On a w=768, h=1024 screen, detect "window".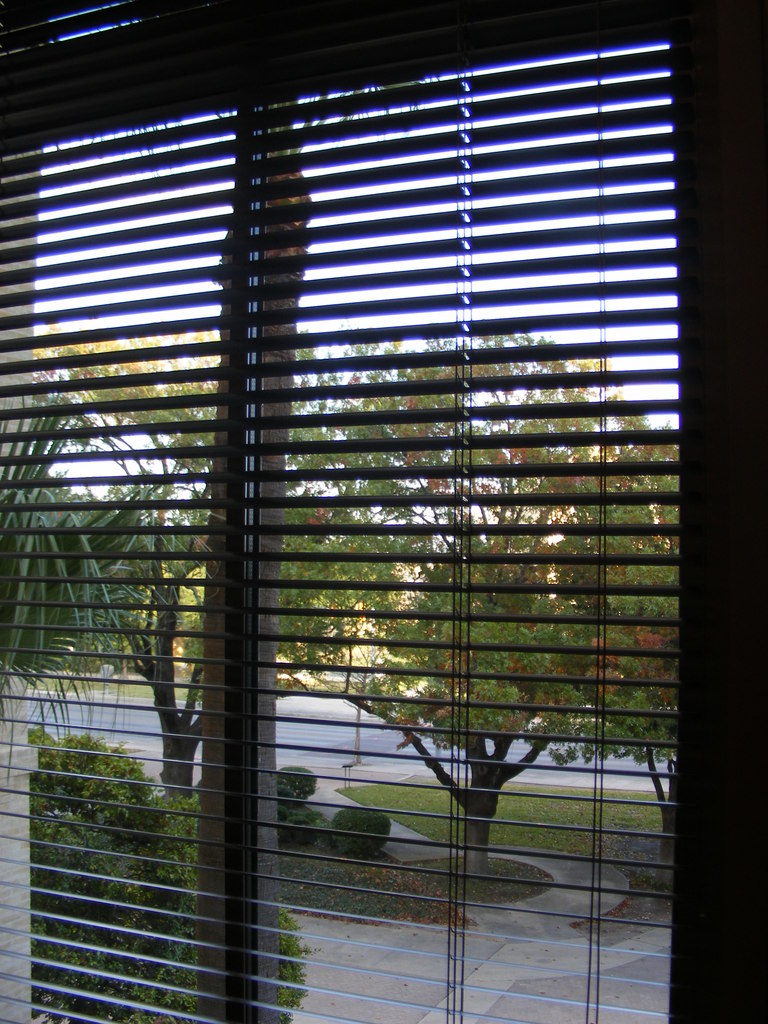
38 0 767 956.
